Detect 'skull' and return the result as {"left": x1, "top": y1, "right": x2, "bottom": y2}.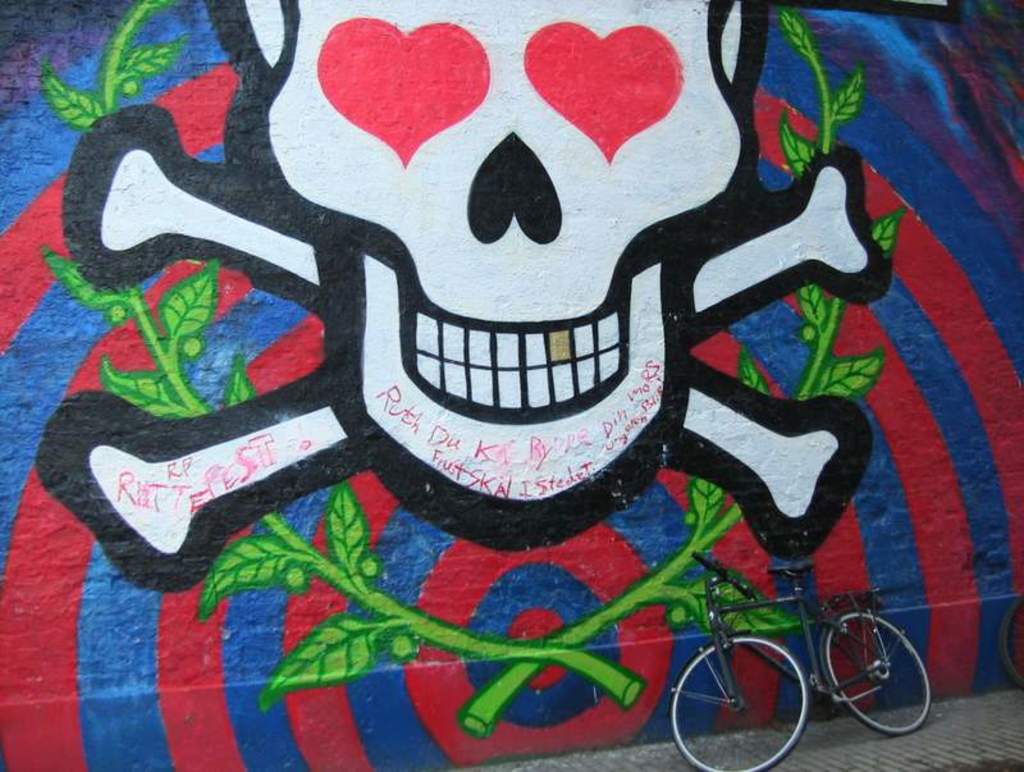
{"left": 81, "top": 13, "right": 922, "bottom": 643}.
